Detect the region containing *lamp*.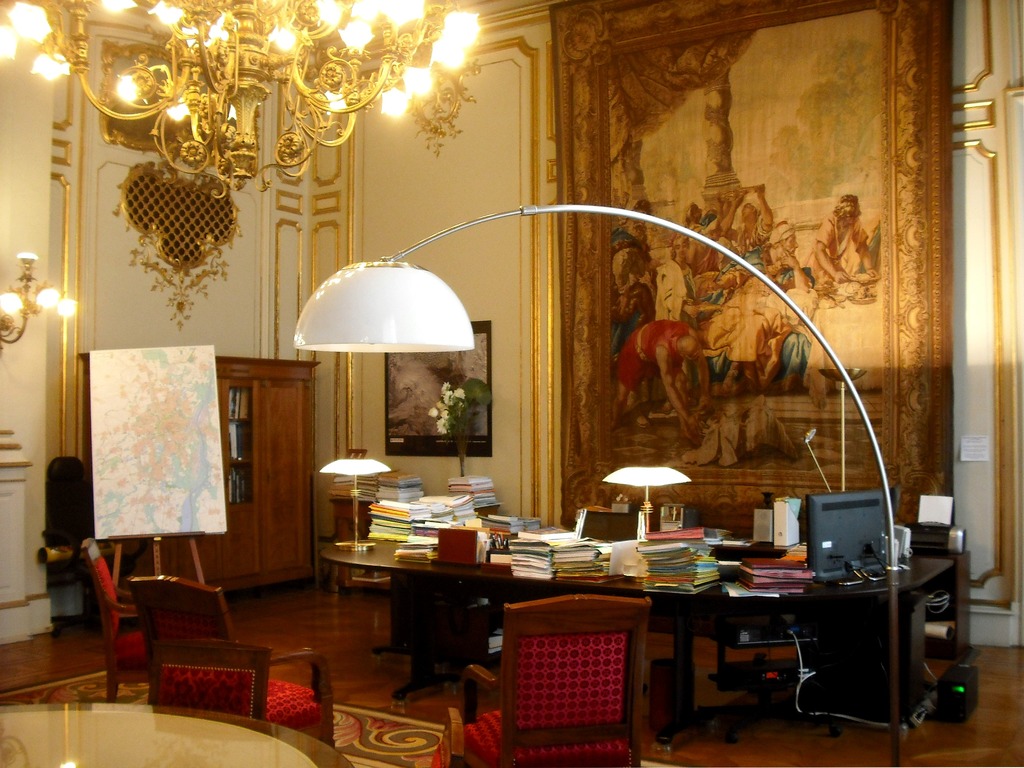
x1=20 y1=250 x2=37 y2=291.
